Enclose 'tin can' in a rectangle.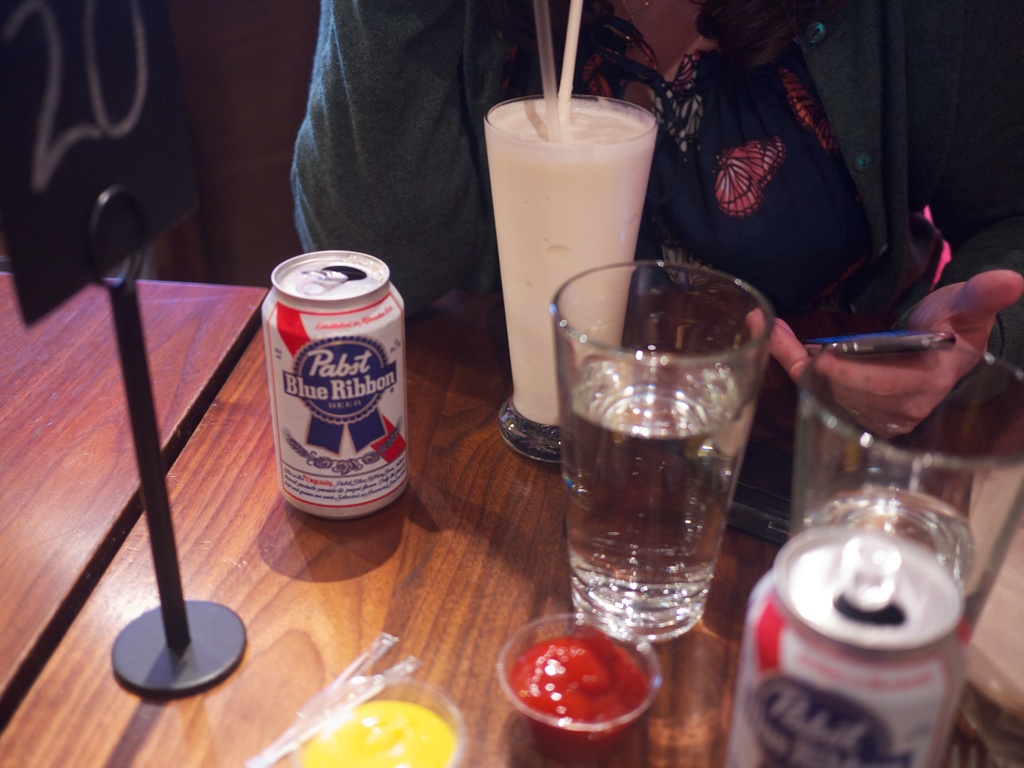
(724,524,971,767).
